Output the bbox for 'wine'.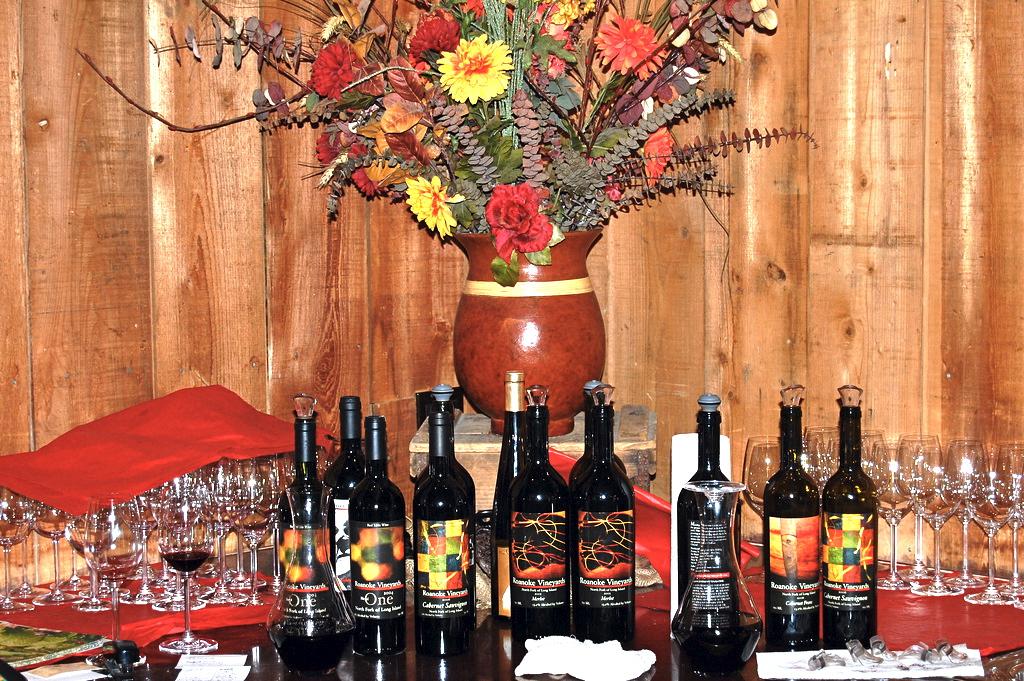
<bbox>280, 392, 335, 619</bbox>.
